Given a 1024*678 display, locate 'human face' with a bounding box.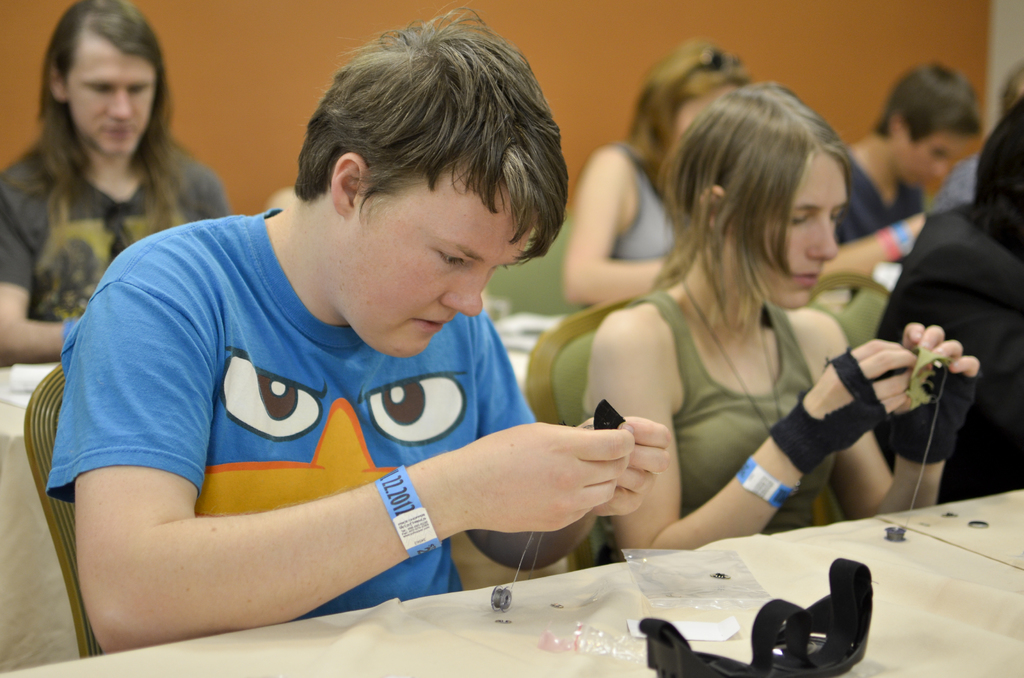
Located: [x1=60, y1=34, x2=161, y2=160].
